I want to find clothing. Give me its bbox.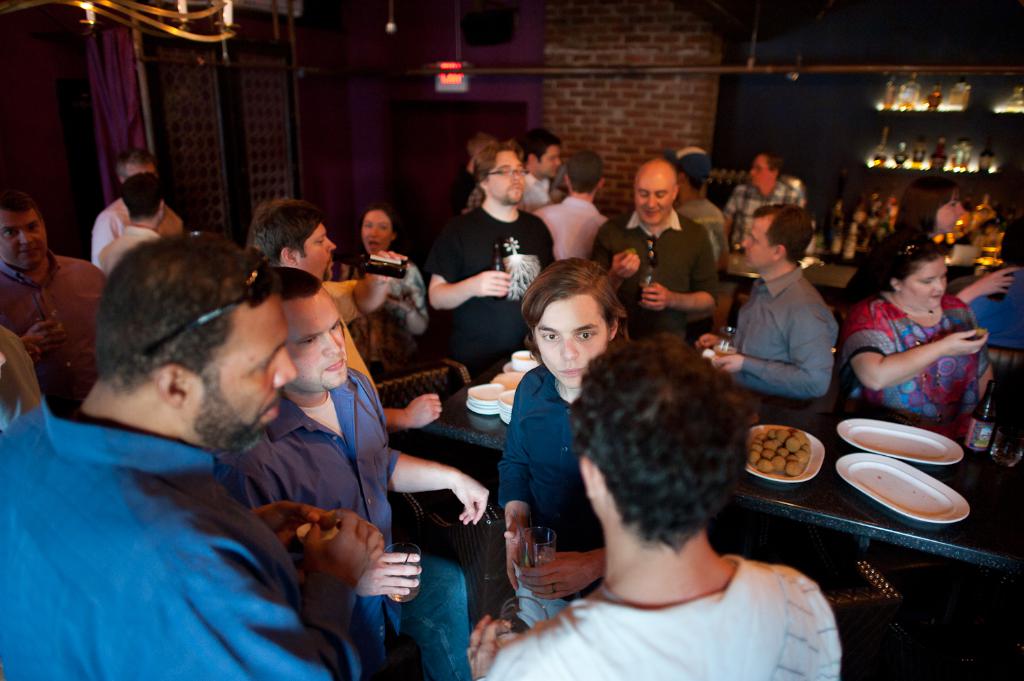
(x1=707, y1=177, x2=812, y2=232).
